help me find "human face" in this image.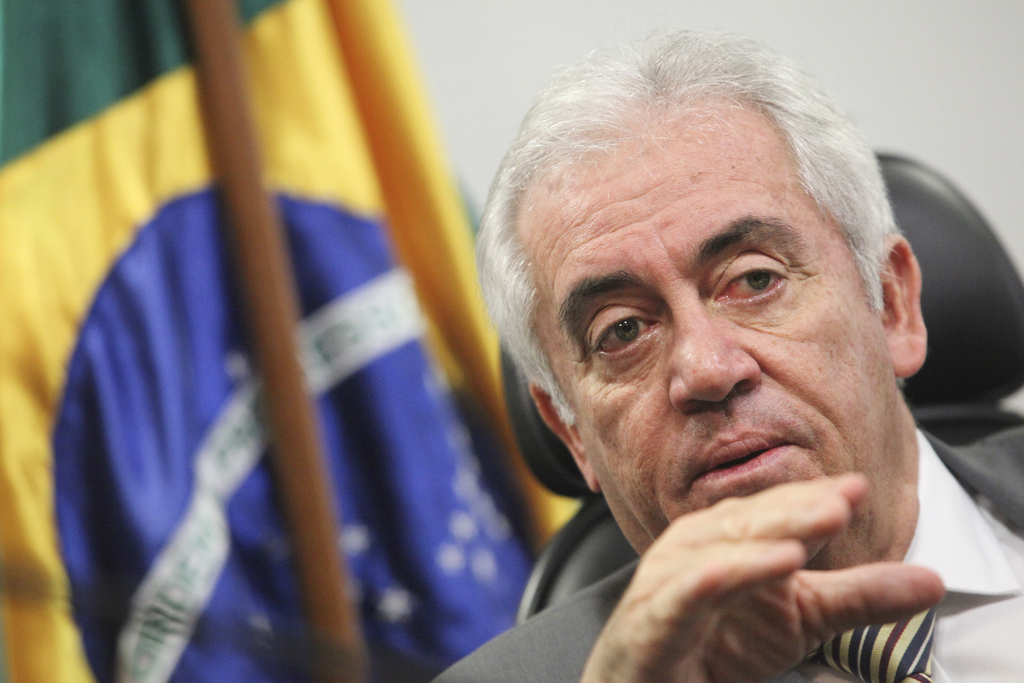
Found it: rect(509, 103, 888, 566).
